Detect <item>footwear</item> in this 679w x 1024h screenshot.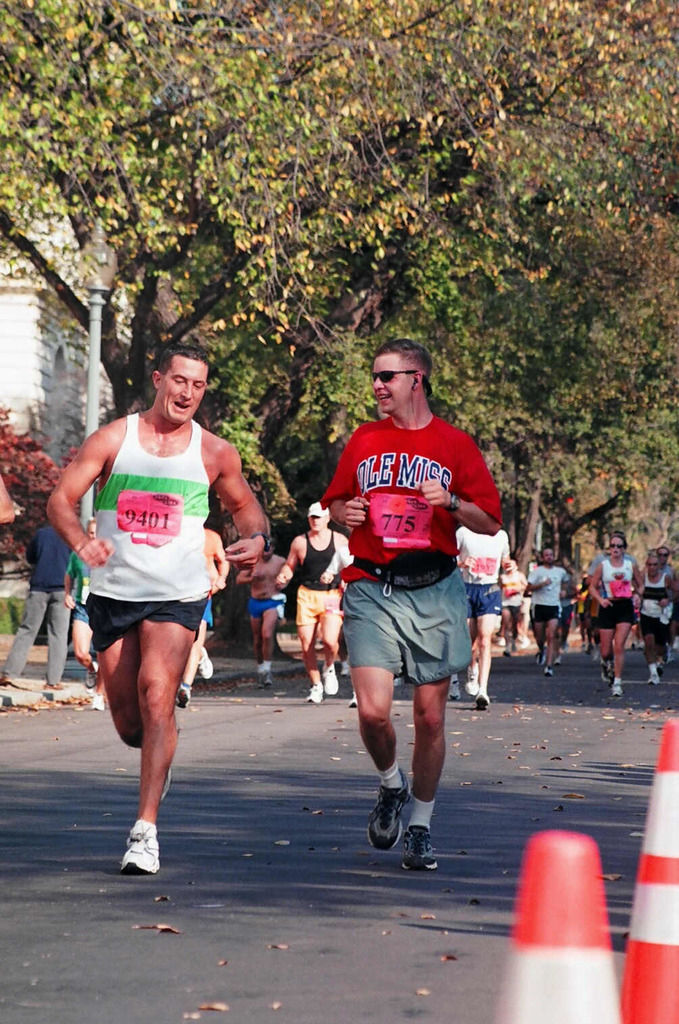
Detection: select_region(555, 656, 561, 665).
